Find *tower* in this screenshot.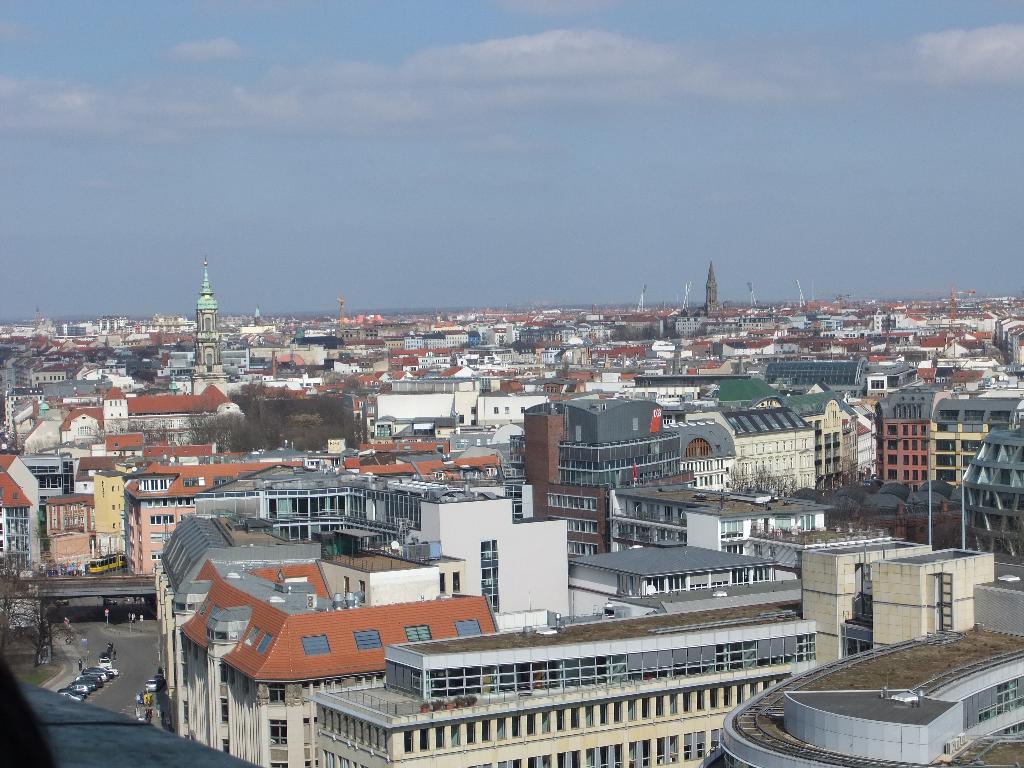
The bounding box for *tower* is region(795, 385, 856, 490).
